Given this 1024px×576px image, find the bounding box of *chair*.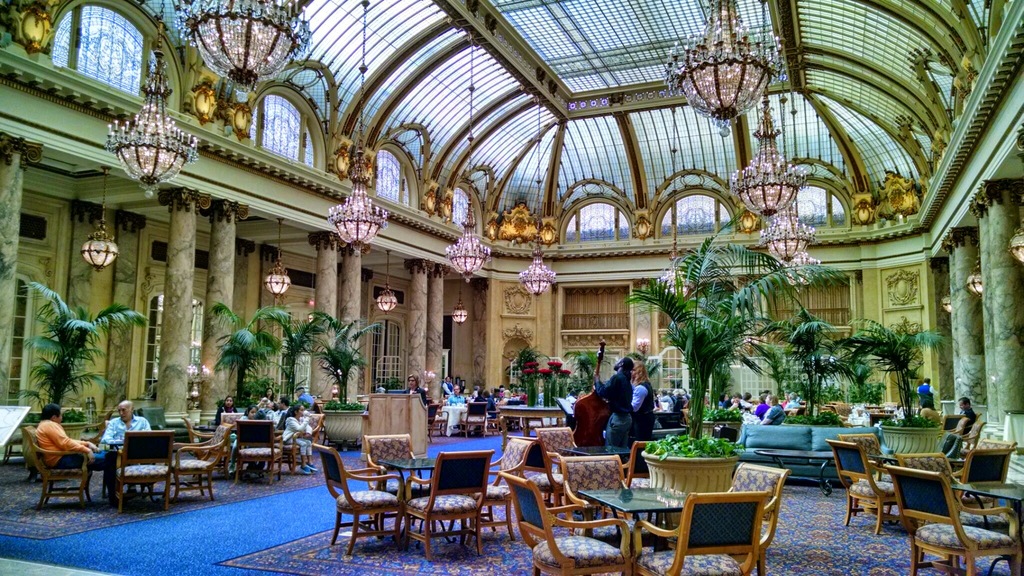
[951,447,1012,513].
